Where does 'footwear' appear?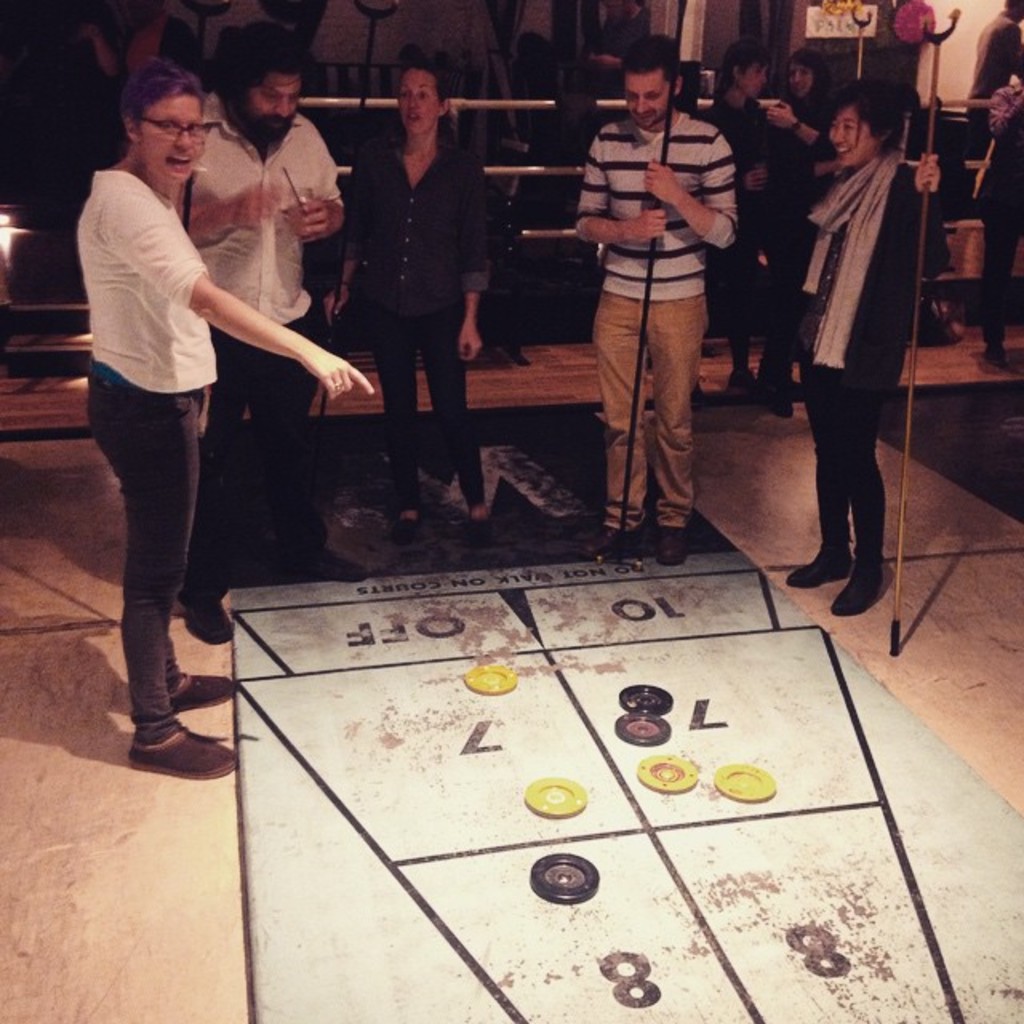
Appears at 581, 525, 645, 555.
